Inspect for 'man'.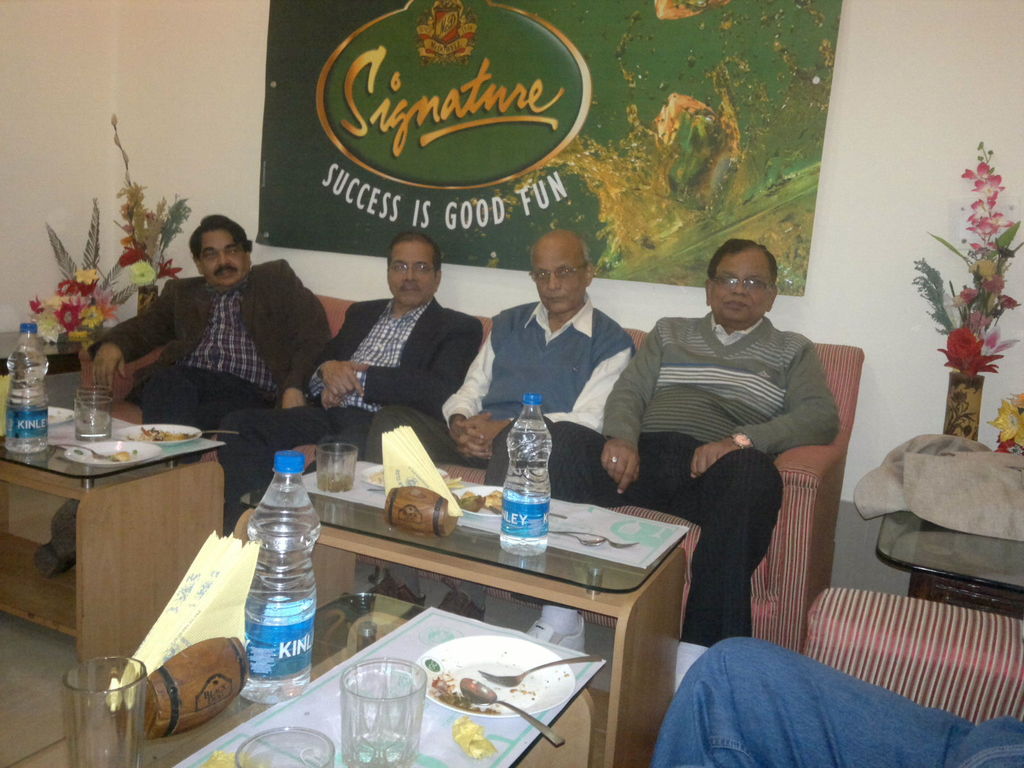
Inspection: (left=32, top=213, right=335, bottom=577).
